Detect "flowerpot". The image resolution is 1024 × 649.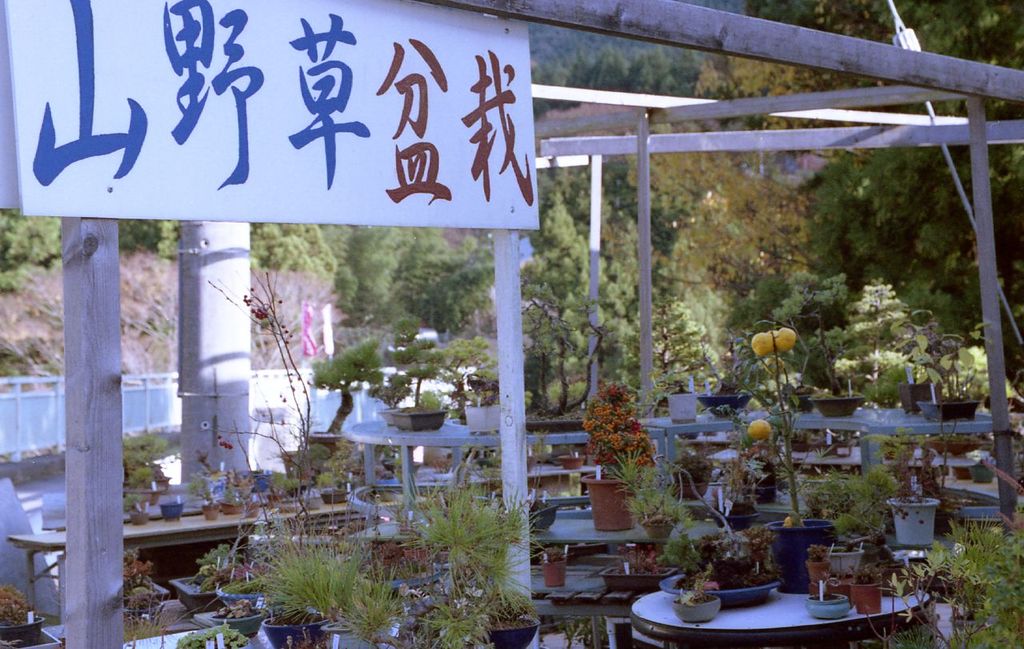
BBox(306, 430, 350, 456).
